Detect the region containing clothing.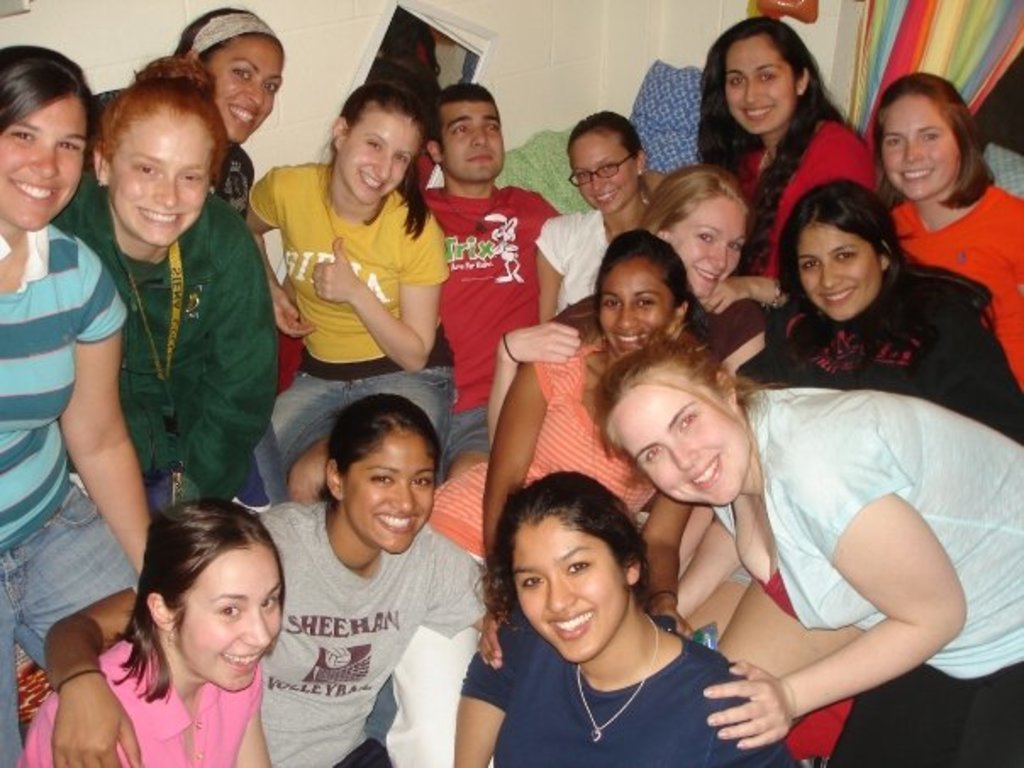
{"left": 388, "top": 342, "right": 654, "bottom": 766}.
